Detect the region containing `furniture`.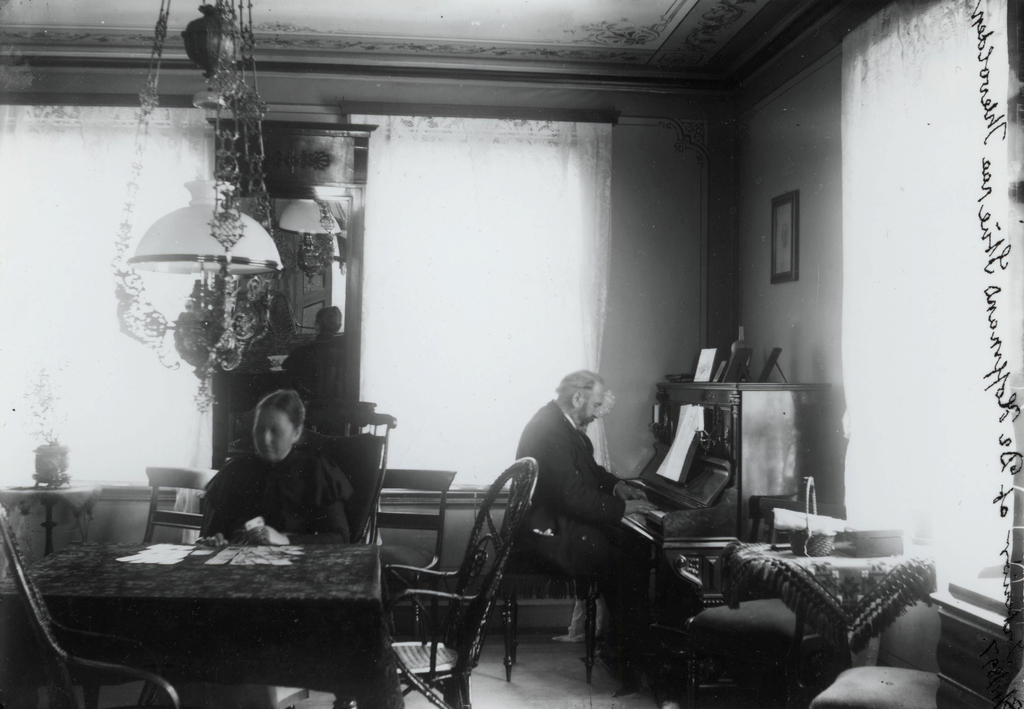
0,541,401,708.
